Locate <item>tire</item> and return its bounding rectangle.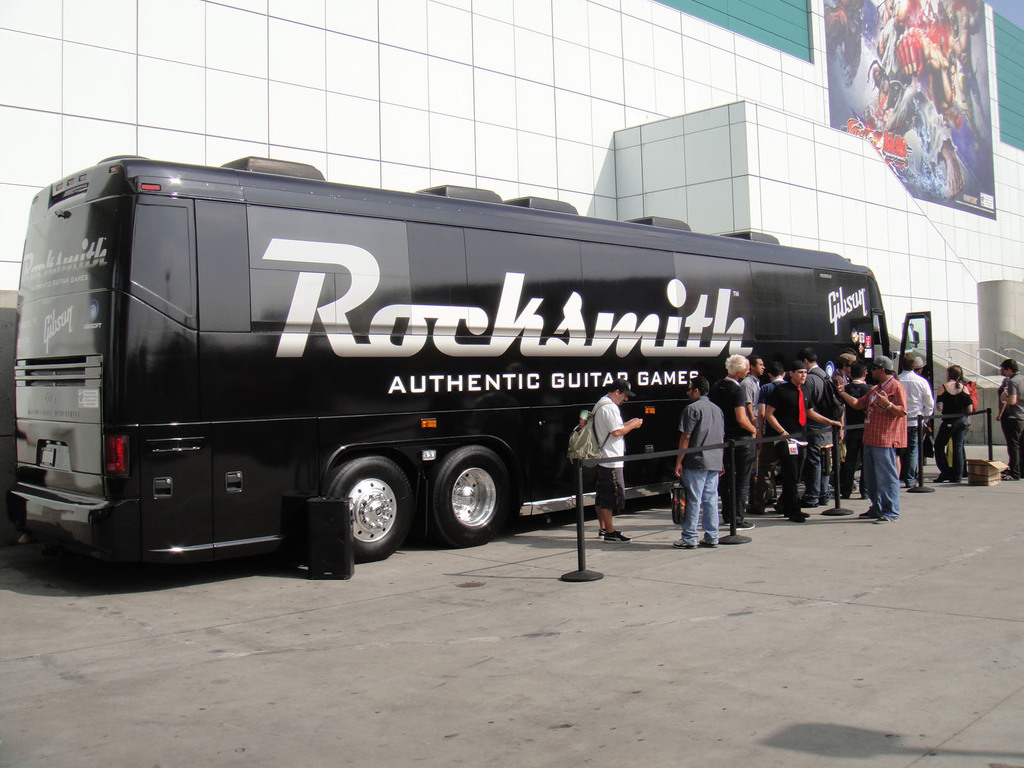
<box>327,451,420,565</box>.
